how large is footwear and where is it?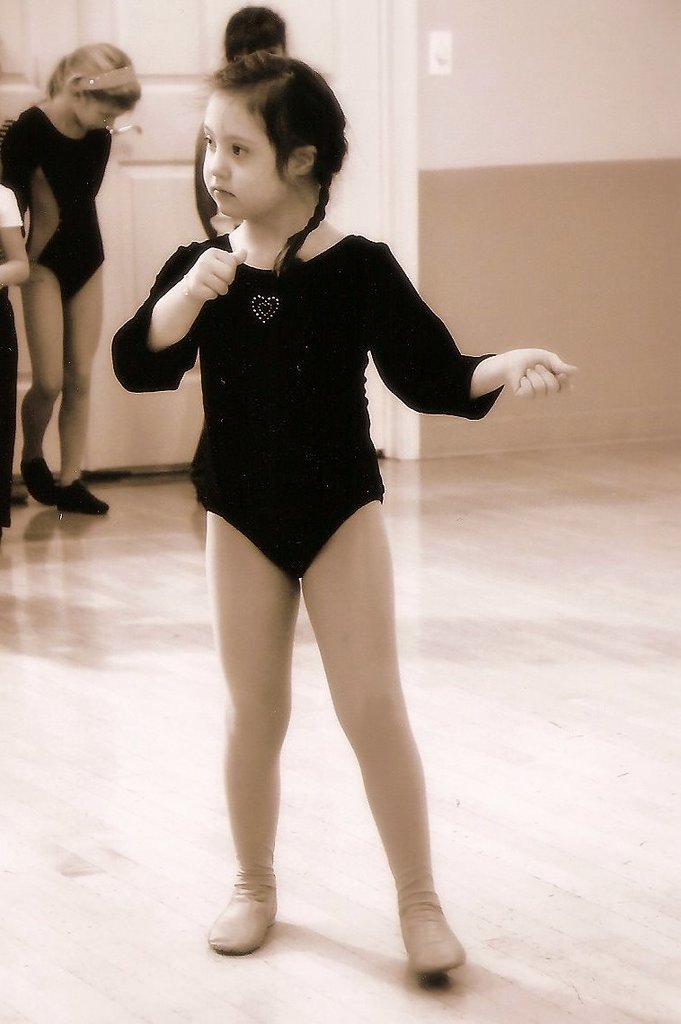
Bounding box: [x1=57, y1=473, x2=108, y2=519].
